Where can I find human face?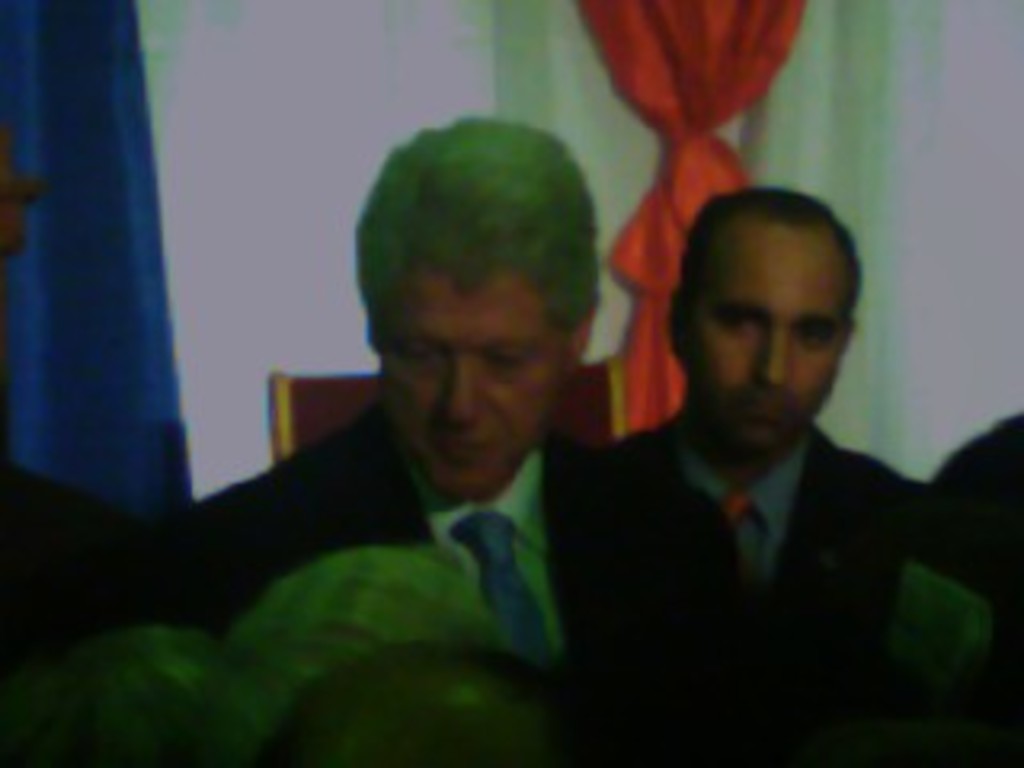
You can find it at 394/272/573/502.
